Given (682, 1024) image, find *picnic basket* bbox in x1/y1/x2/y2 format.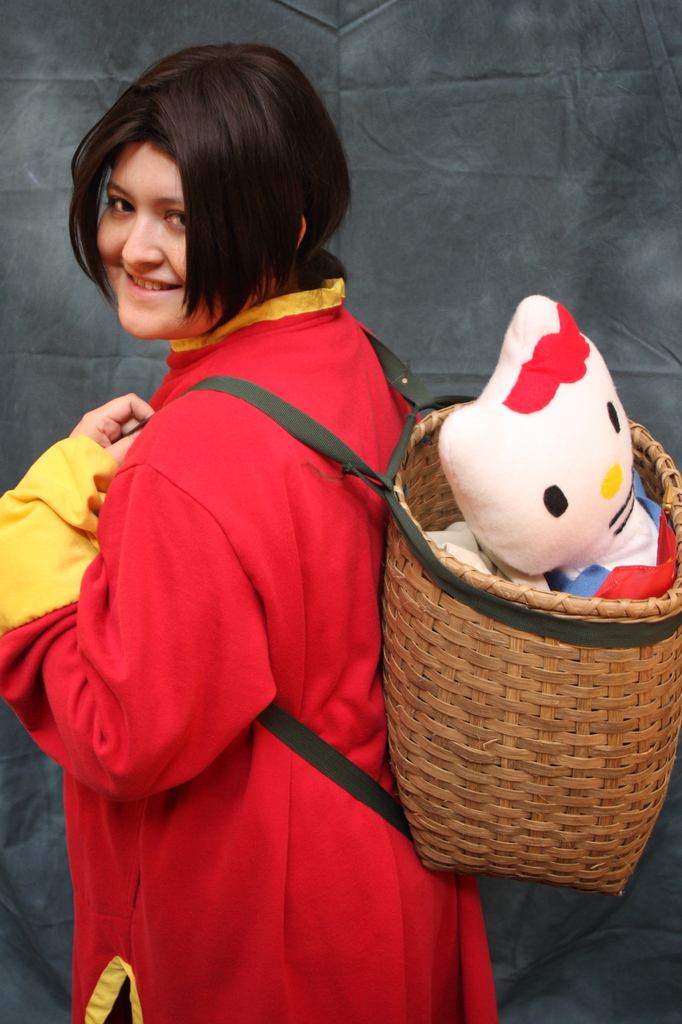
111/330/681/902.
